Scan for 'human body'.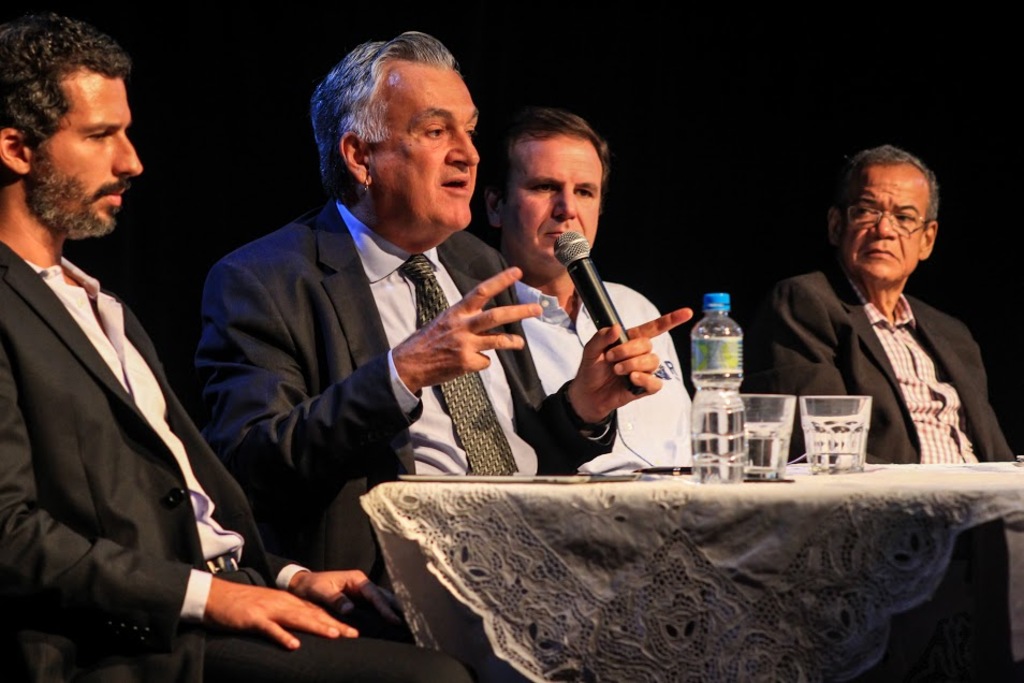
Scan result: (754,261,1023,682).
